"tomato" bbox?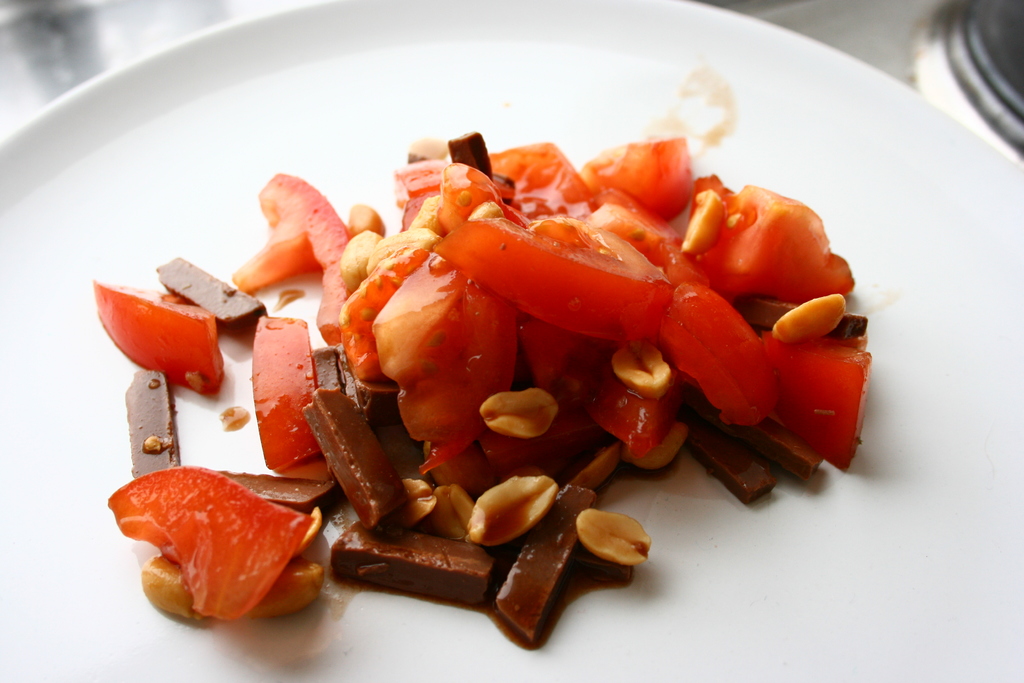
bbox=(108, 465, 329, 620)
